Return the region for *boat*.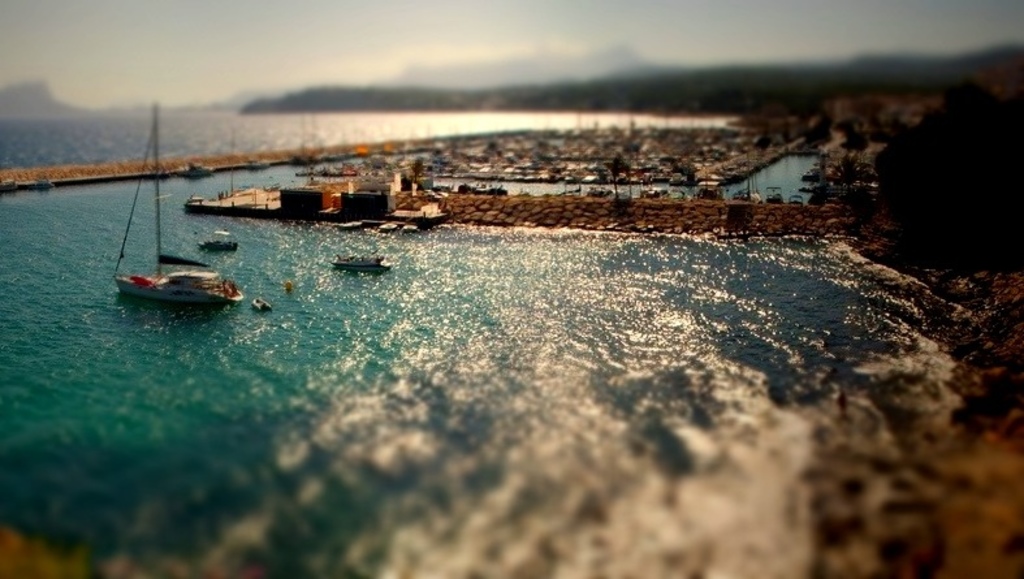
(left=195, top=236, right=247, bottom=260).
